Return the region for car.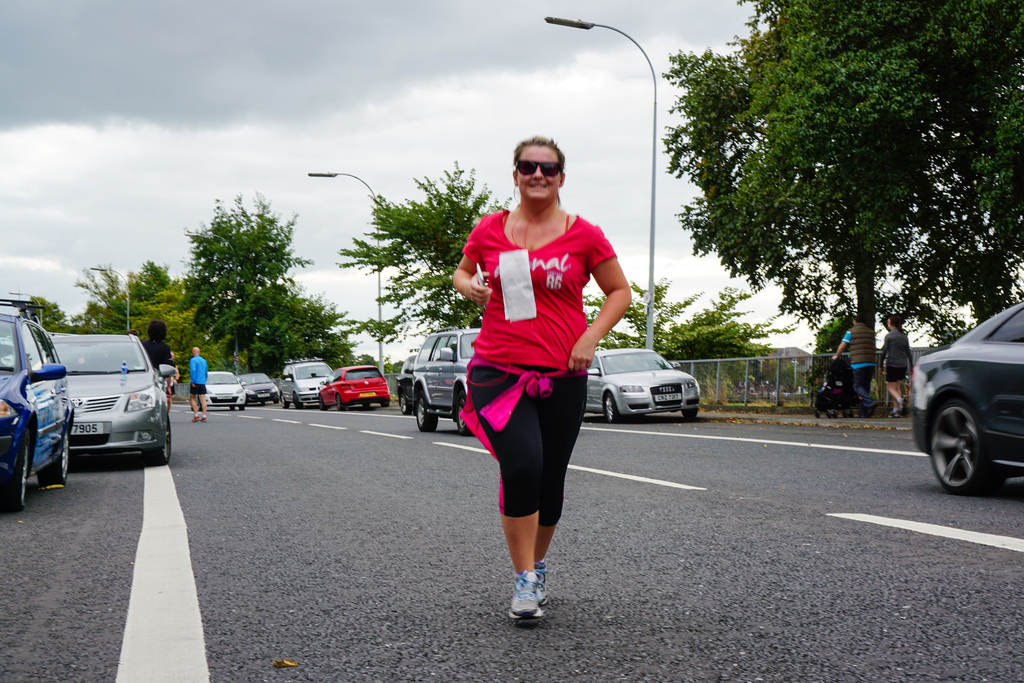
bbox=(240, 372, 280, 404).
